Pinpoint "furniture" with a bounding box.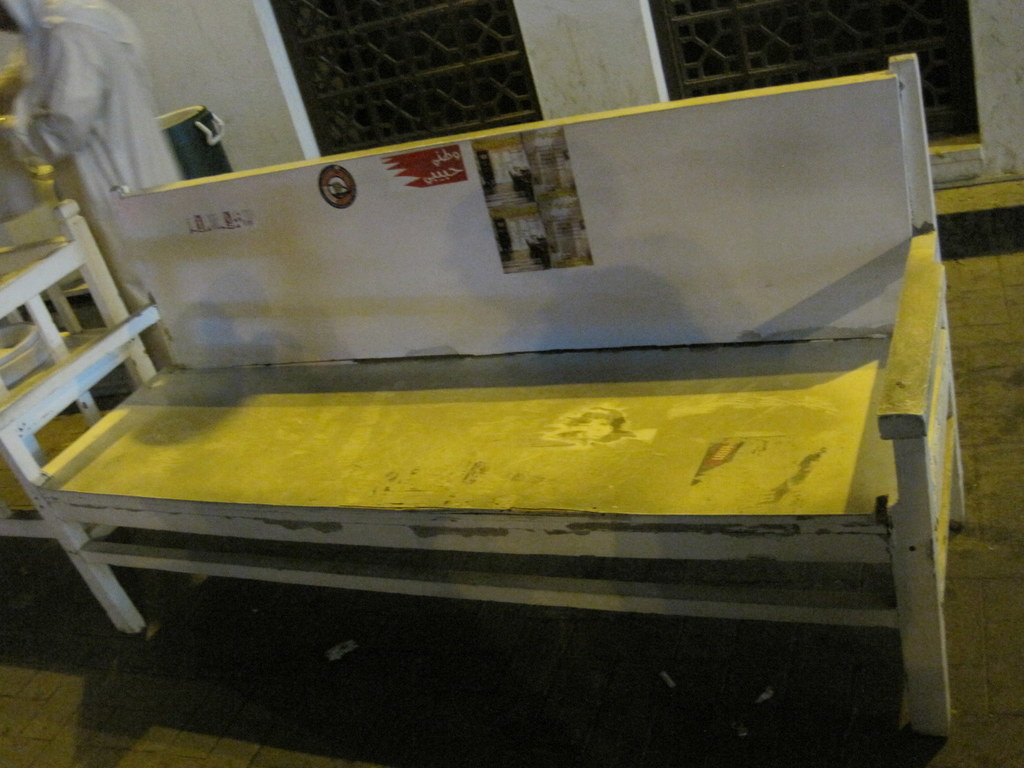
BBox(0, 54, 968, 740).
